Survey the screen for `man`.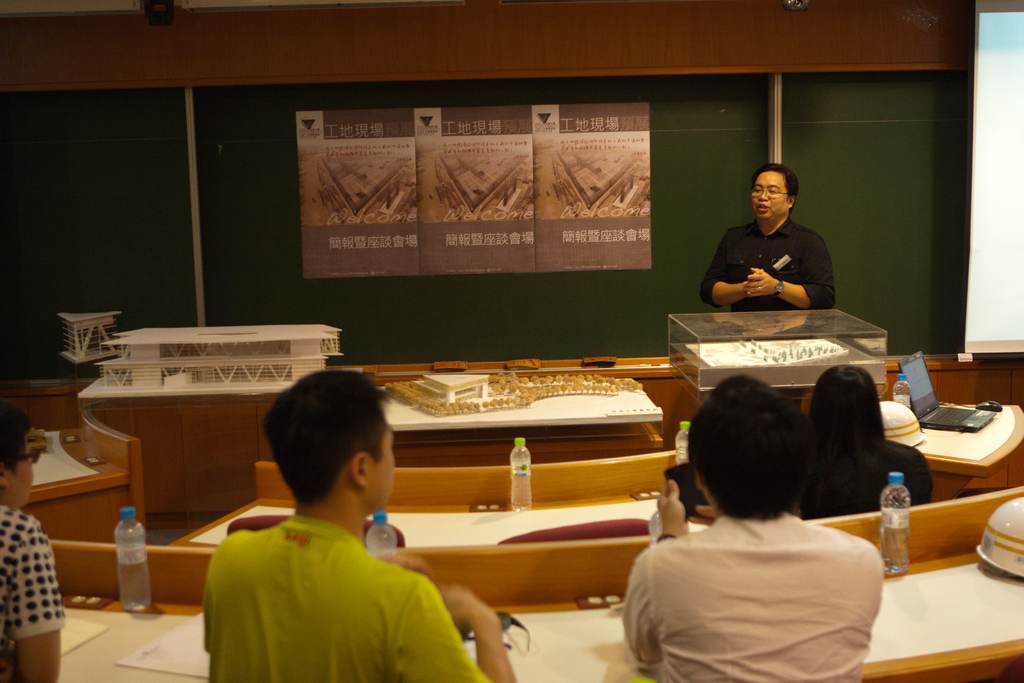
Survey found: bbox=(618, 372, 883, 682).
